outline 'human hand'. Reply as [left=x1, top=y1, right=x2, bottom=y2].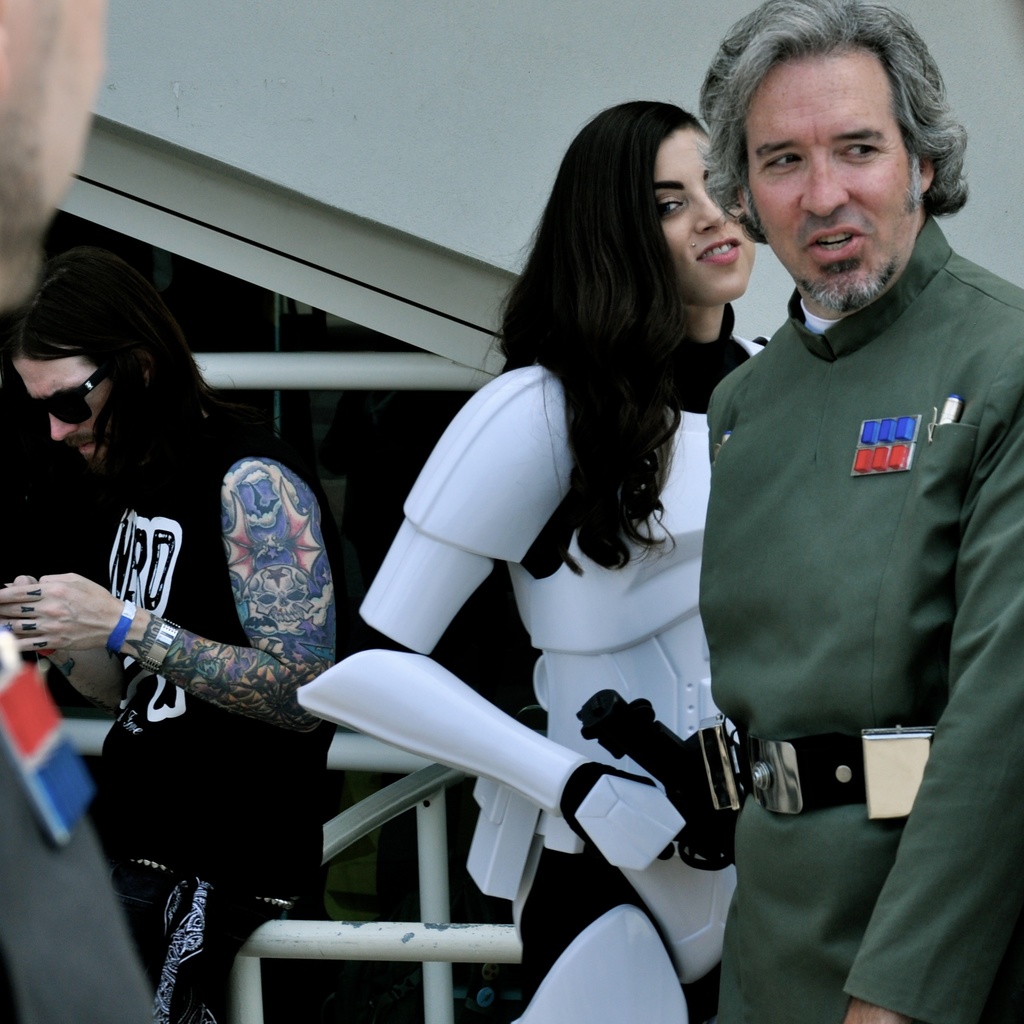
[left=0, top=575, right=61, bottom=655].
